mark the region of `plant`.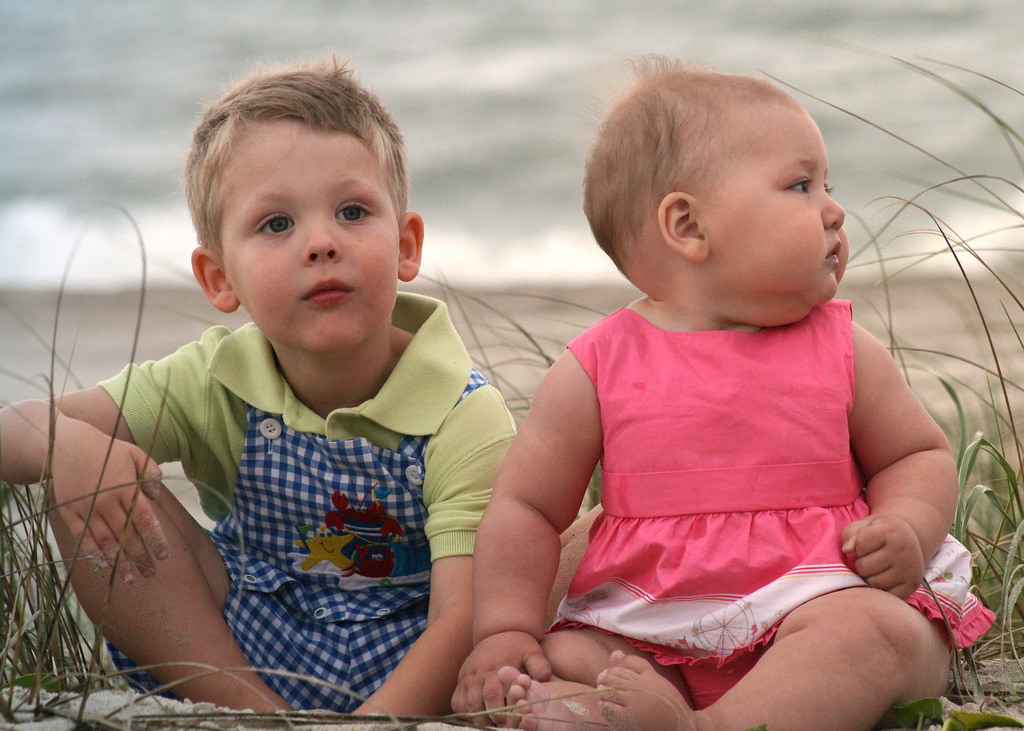
Region: box=[755, 56, 1023, 703].
